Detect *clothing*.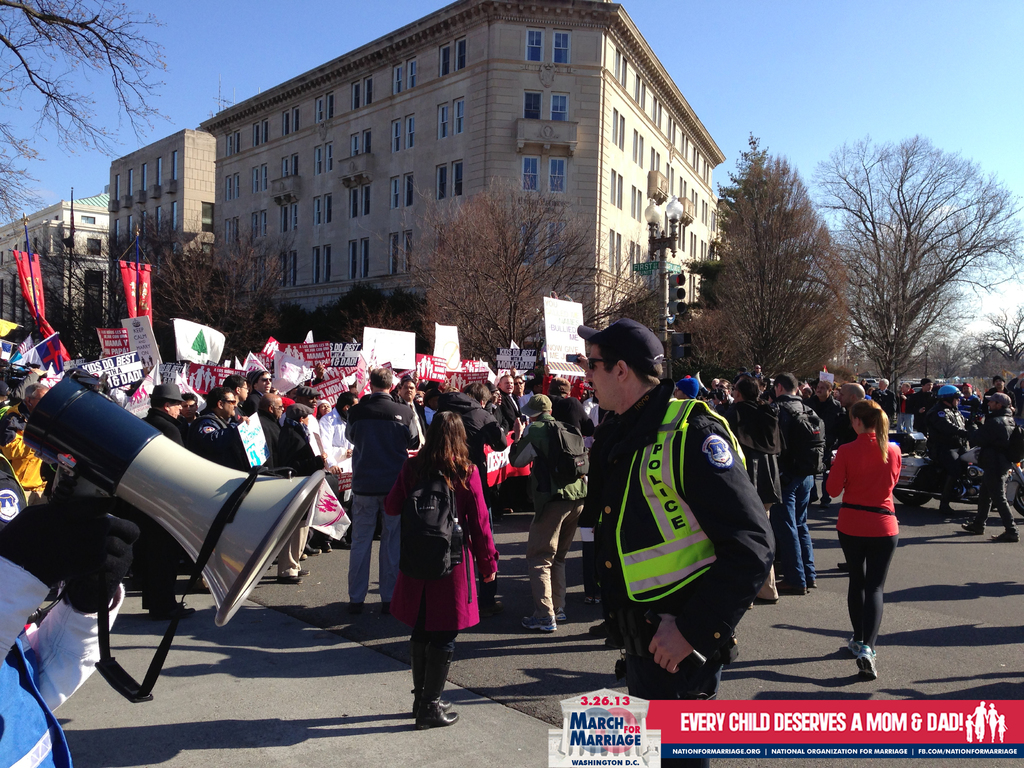
Detected at (604, 379, 788, 694).
